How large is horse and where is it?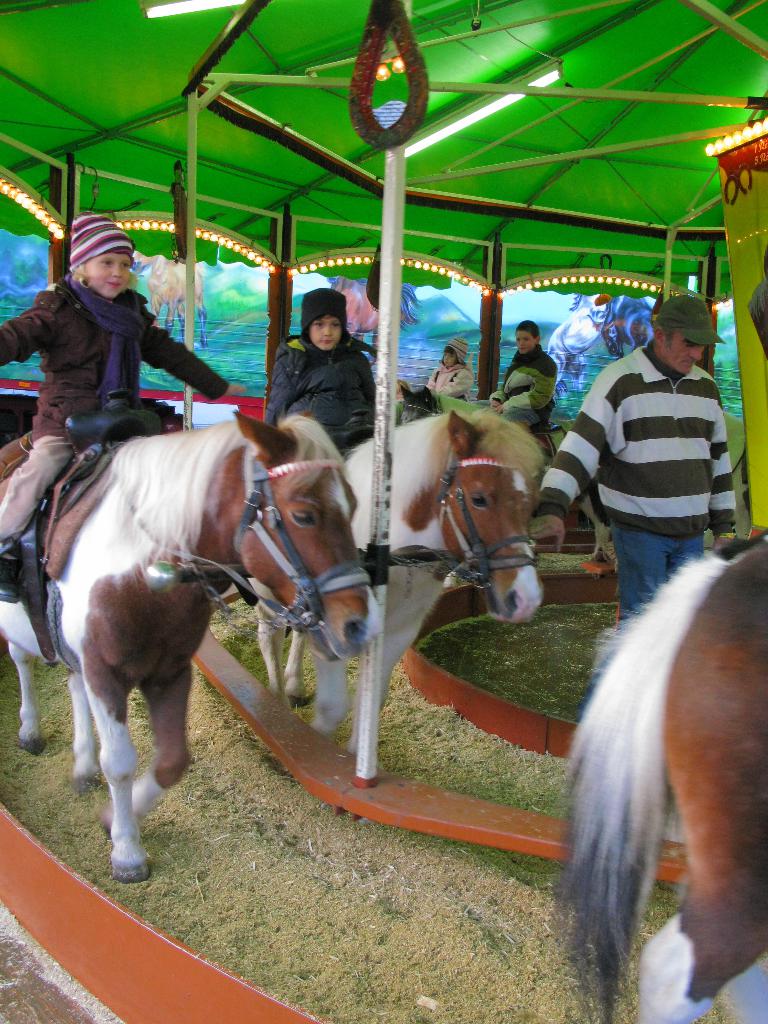
Bounding box: (x1=0, y1=410, x2=381, y2=884).
